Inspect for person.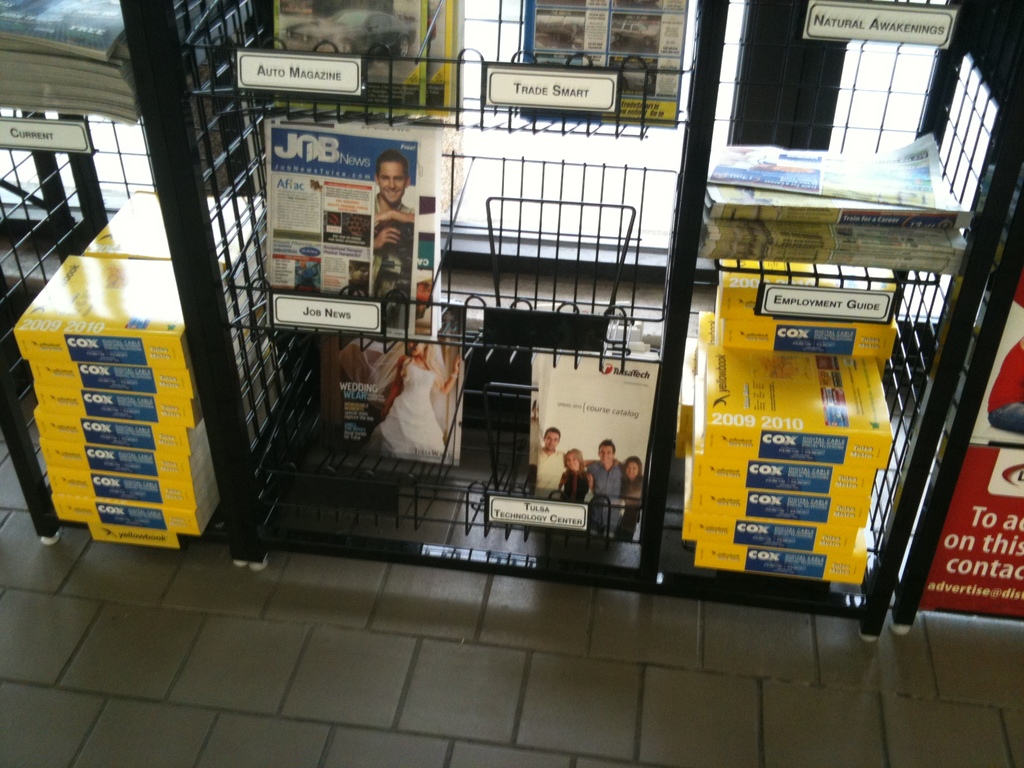
Inspection: (536, 422, 567, 495).
